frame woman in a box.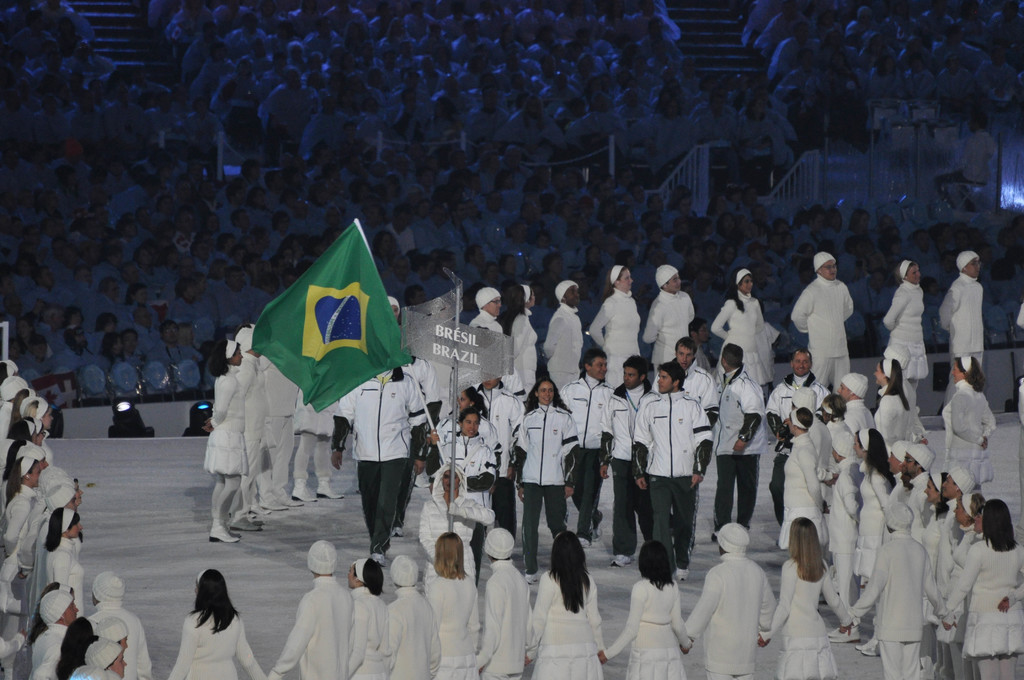
rect(347, 555, 397, 679).
